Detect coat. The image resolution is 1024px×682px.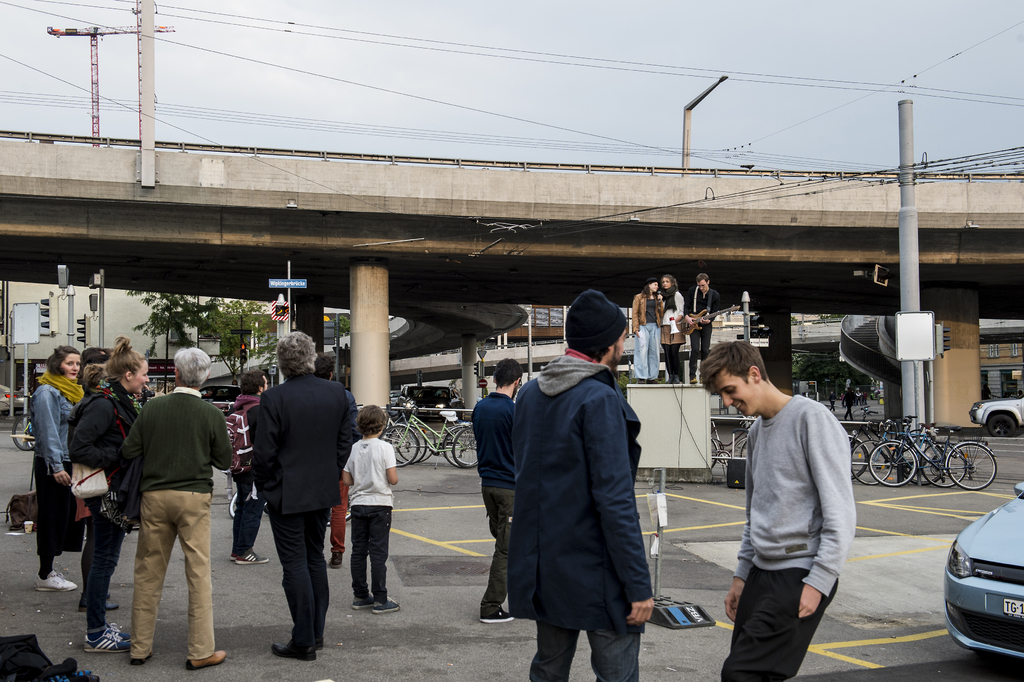
locate(58, 383, 143, 524).
